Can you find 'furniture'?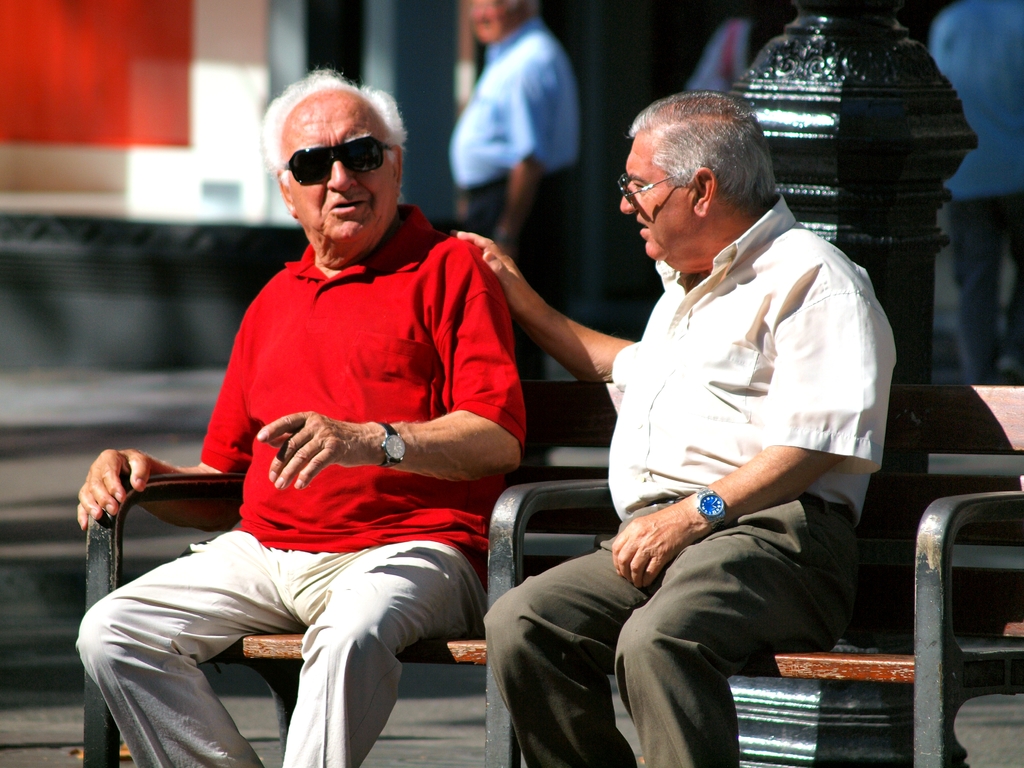
Yes, bounding box: crop(81, 387, 1023, 765).
